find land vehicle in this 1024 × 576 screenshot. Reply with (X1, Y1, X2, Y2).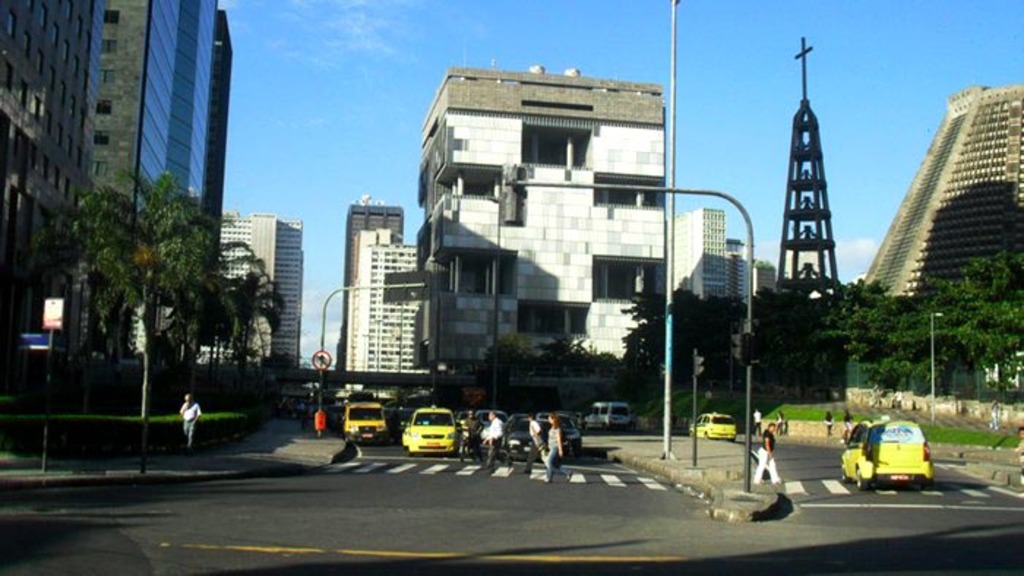
(846, 417, 939, 488).
